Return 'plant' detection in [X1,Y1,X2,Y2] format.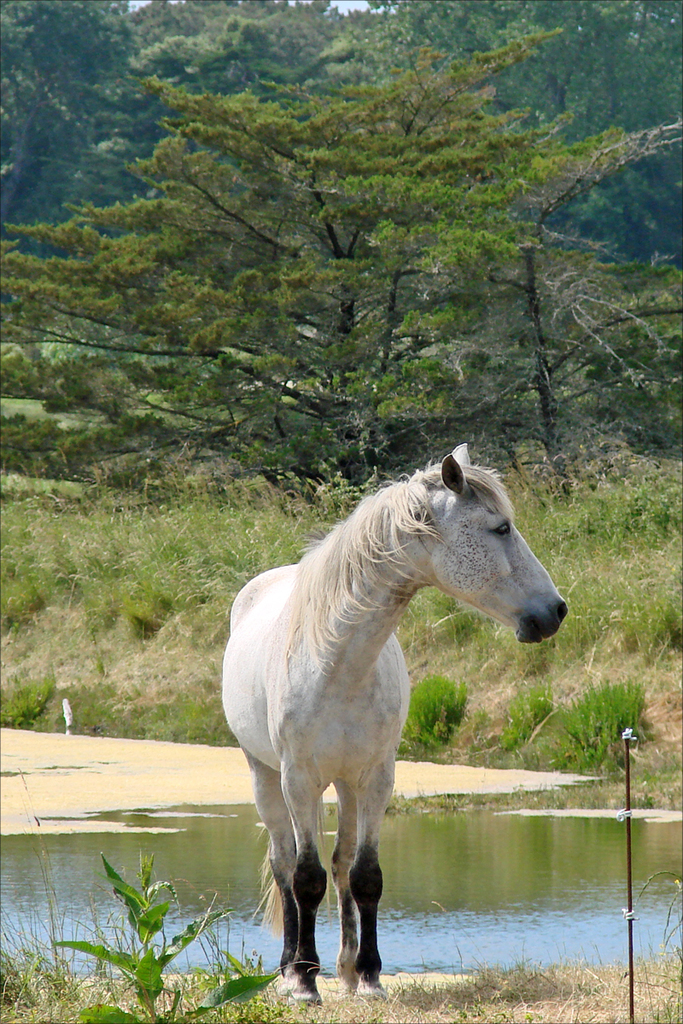
[50,846,290,1023].
